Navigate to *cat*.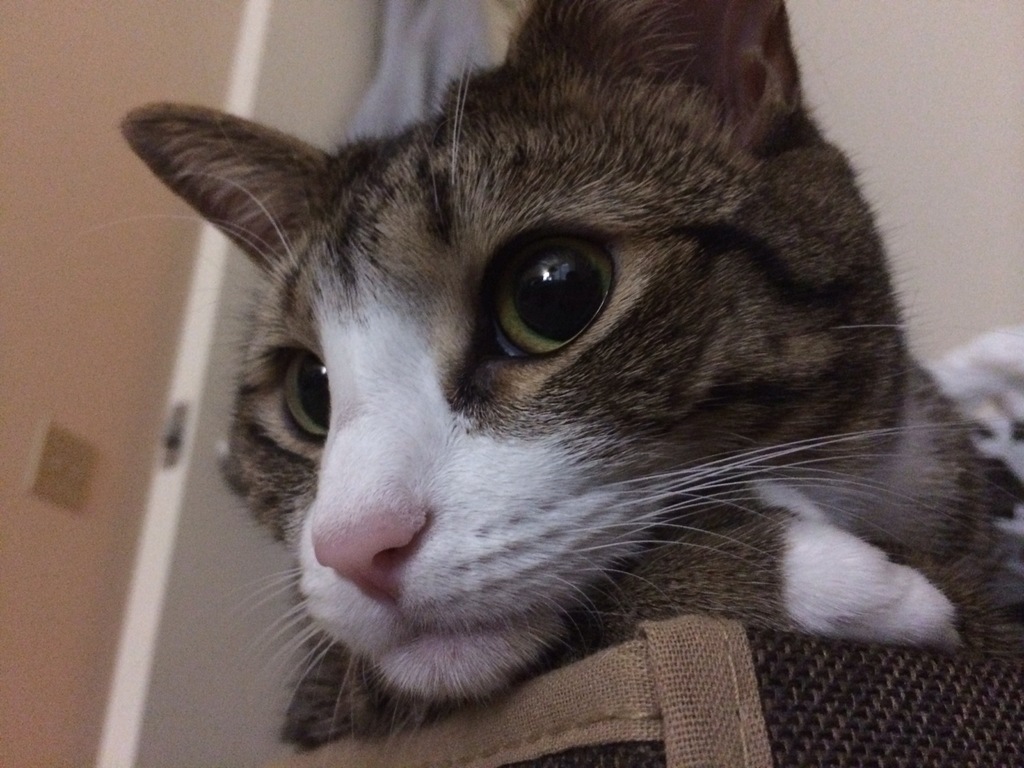
Navigation target: locate(80, 0, 1023, 767).
